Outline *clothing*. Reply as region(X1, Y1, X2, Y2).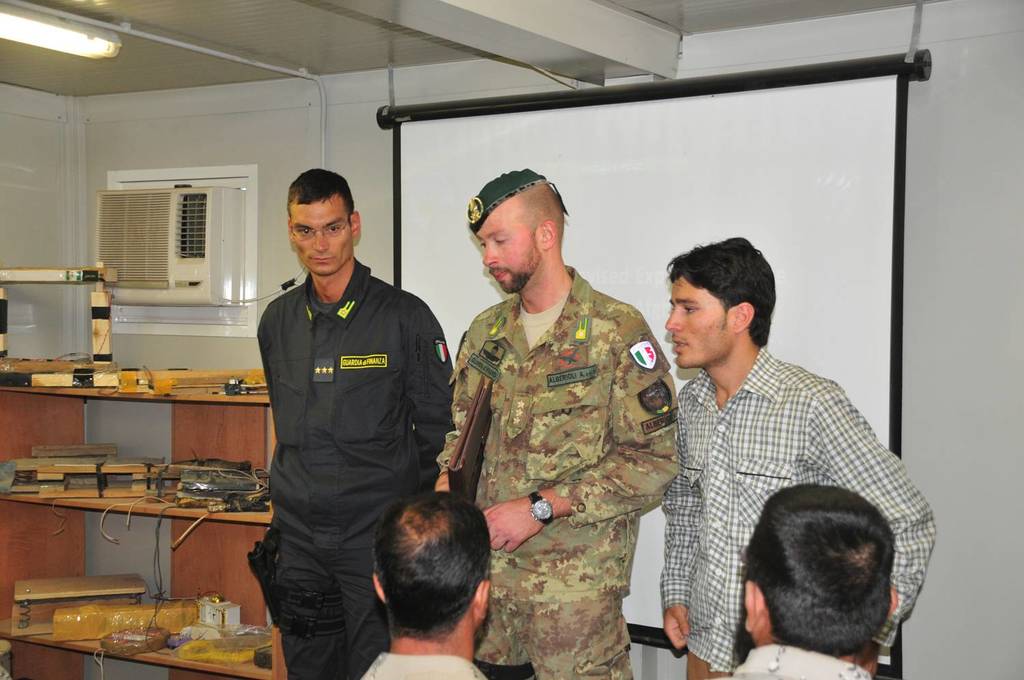
region(356, 653, 491, 679).
